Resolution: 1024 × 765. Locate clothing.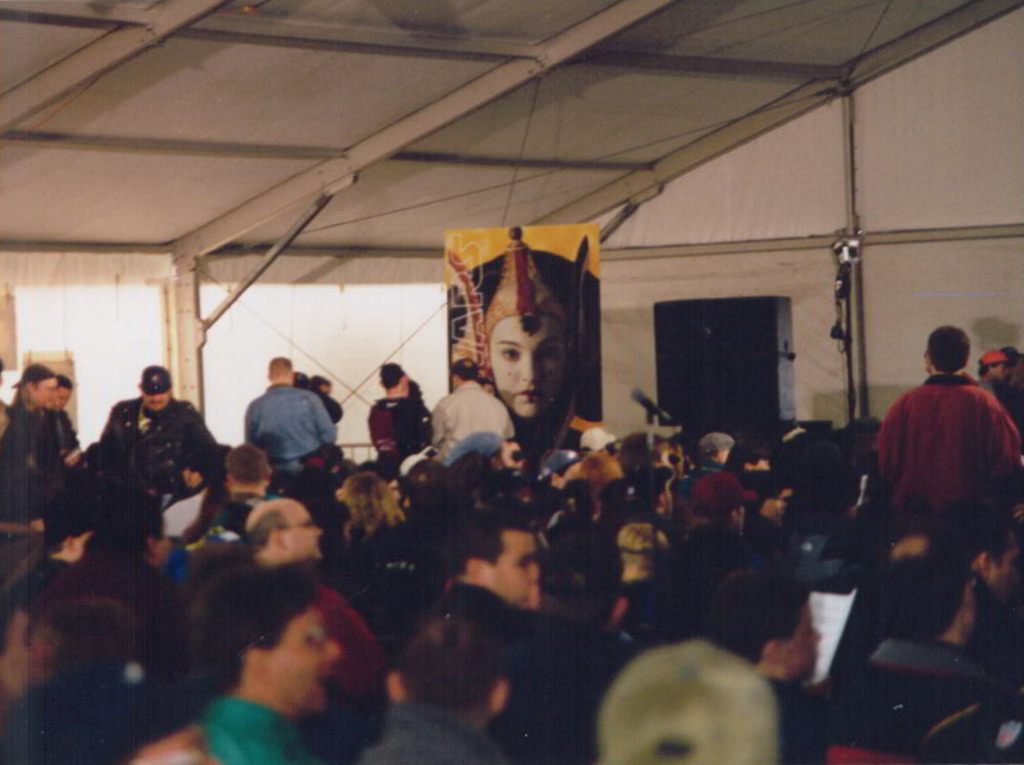
pyautogui.locateOnScreen(357, 705, 522, 764).
